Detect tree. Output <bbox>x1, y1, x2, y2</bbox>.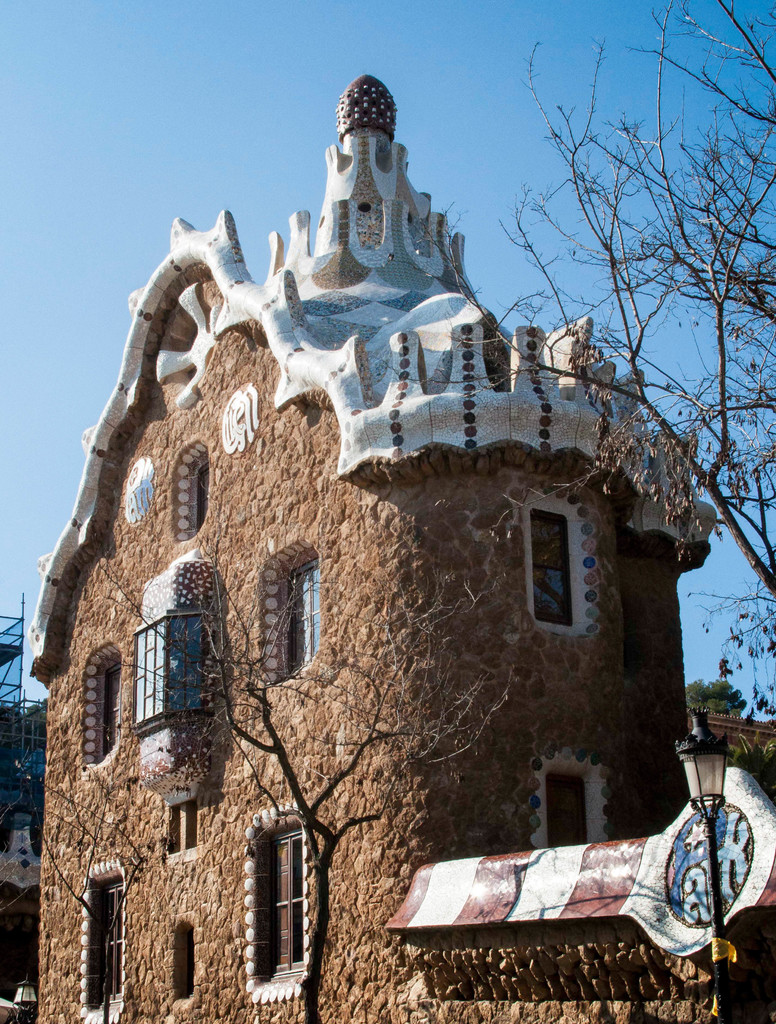
<bbox>677, 673, 750, 712</bbox>.
